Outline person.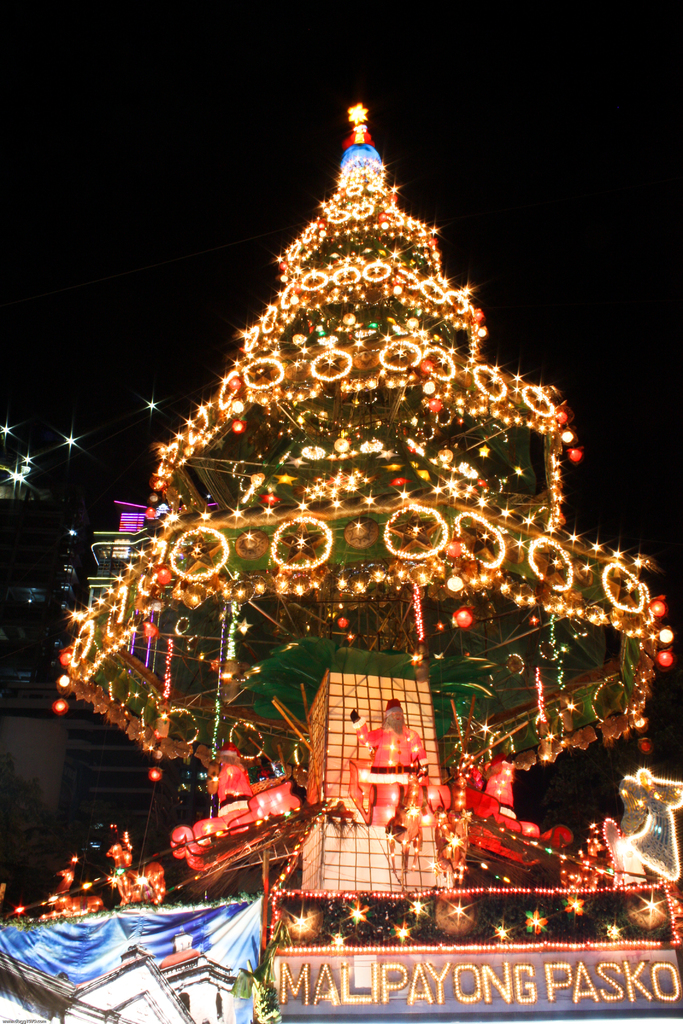
Outline: 348 699 432 818.
